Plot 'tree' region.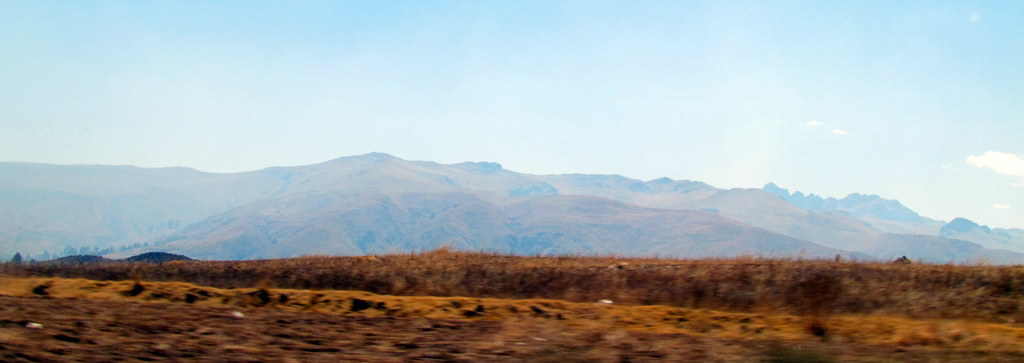
Plotted at bbox=[9, 250, 28, 262].
